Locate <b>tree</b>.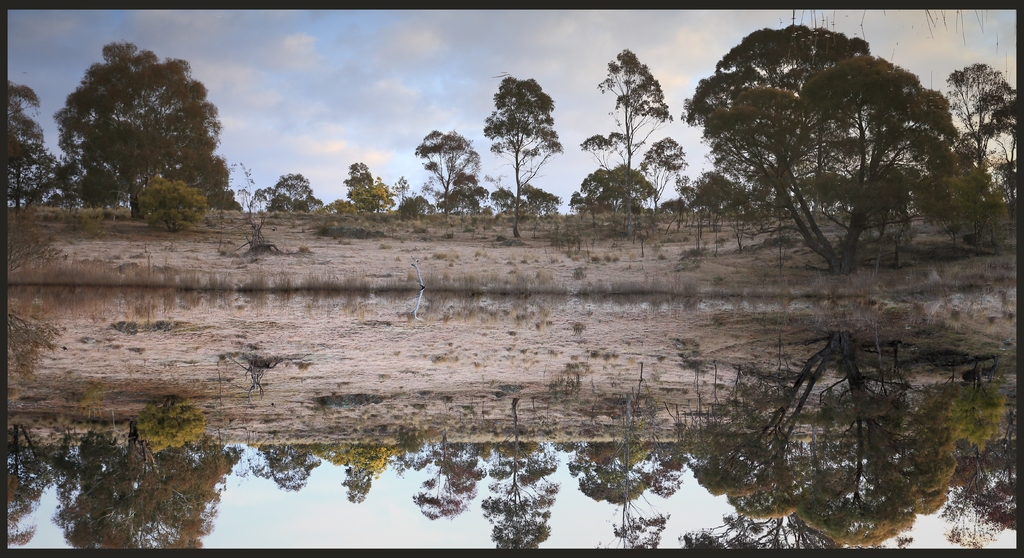
Bounding box: left=686, top=171, right=746, bottom=213.
